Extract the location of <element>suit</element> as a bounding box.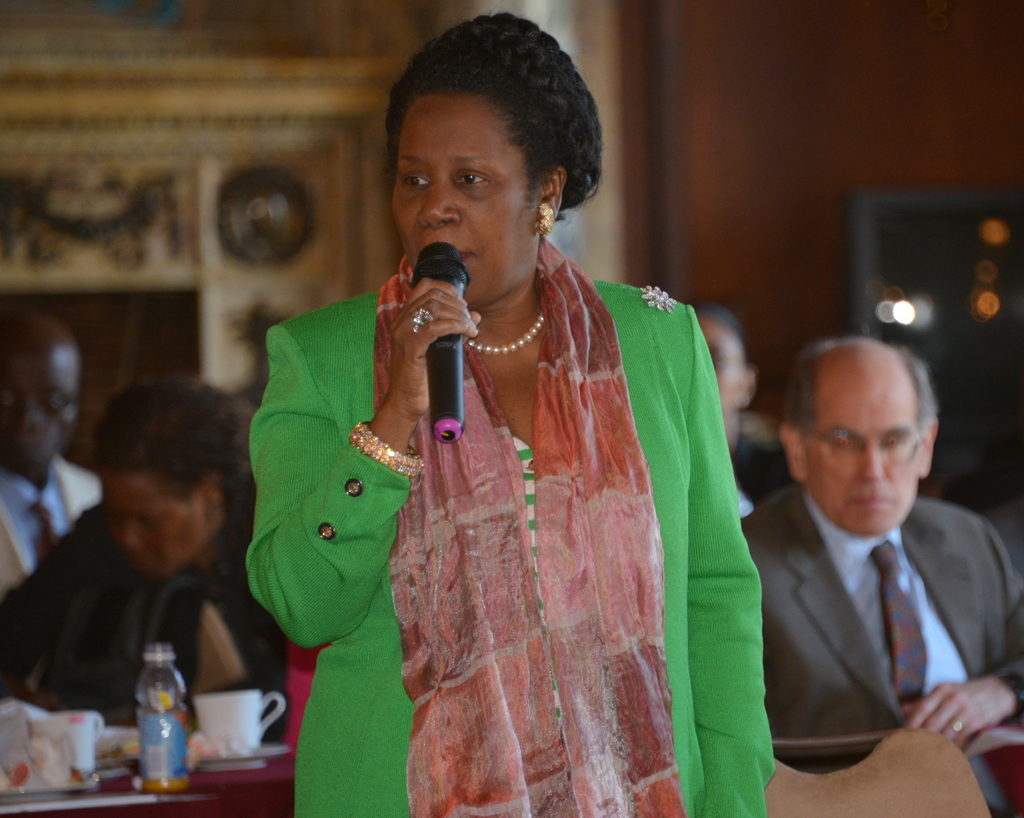
738/476/1023/817.
